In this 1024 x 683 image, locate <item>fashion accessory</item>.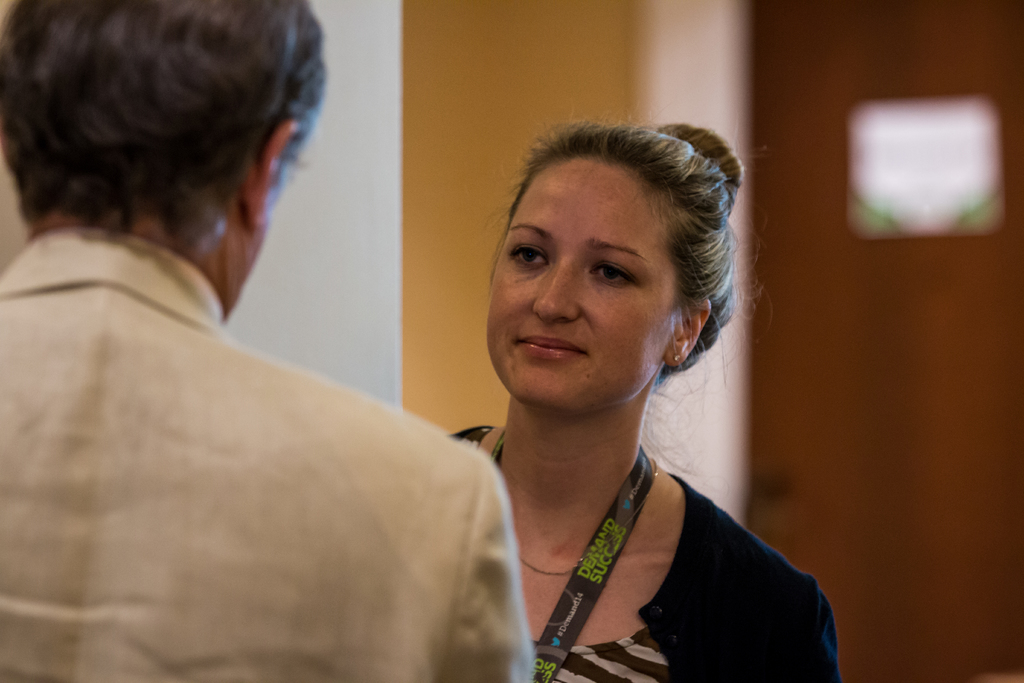
Bounding box: <region>676, 352, 680, 362</region>.
